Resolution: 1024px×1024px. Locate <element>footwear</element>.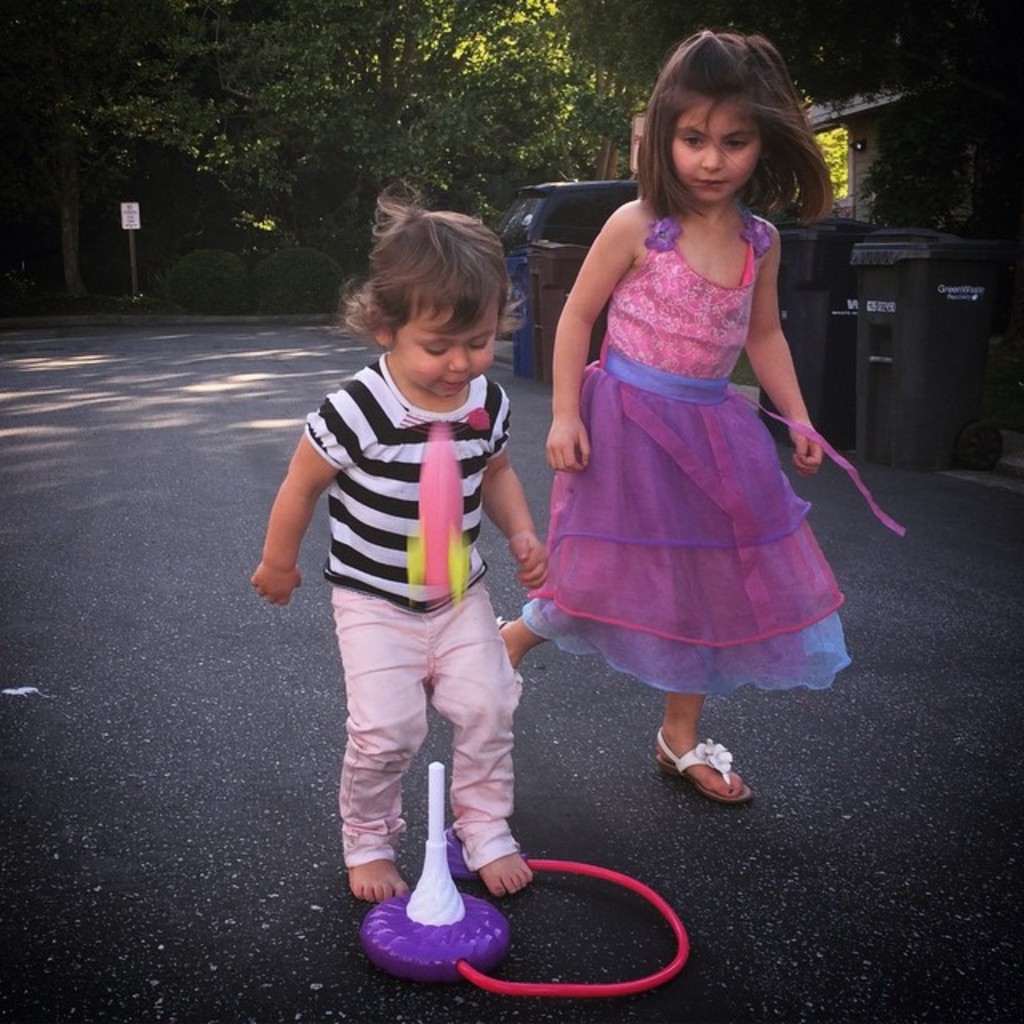
{"x1": 654, "y1": 730, "x2": 762, "y2": 826}.
